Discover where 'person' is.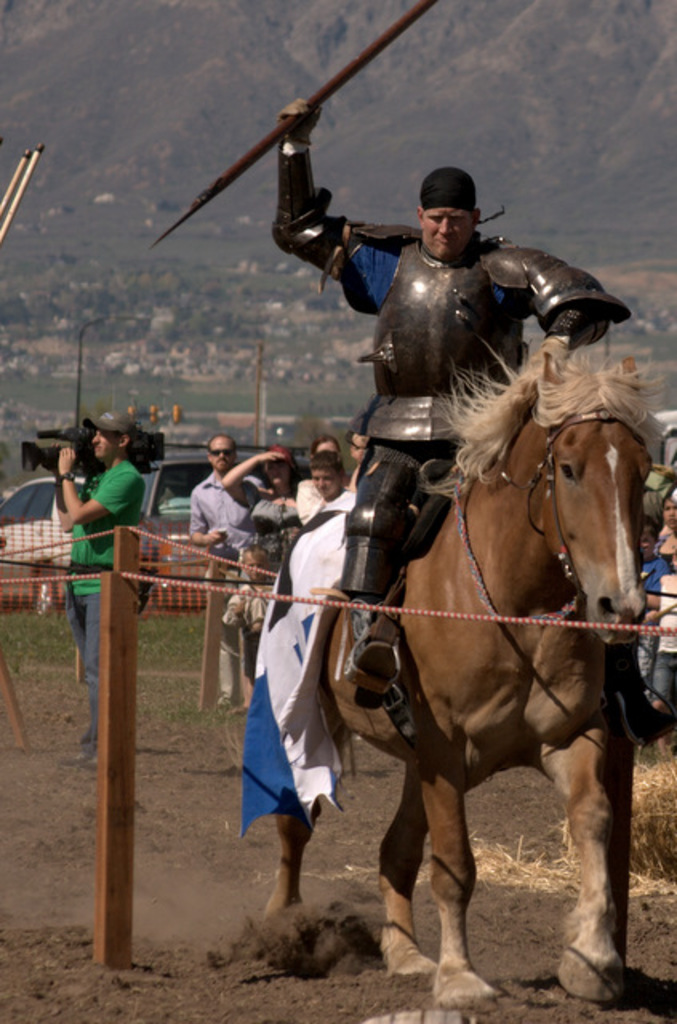
Discovered at [left=307, top=448, right=354, bottom=510].
